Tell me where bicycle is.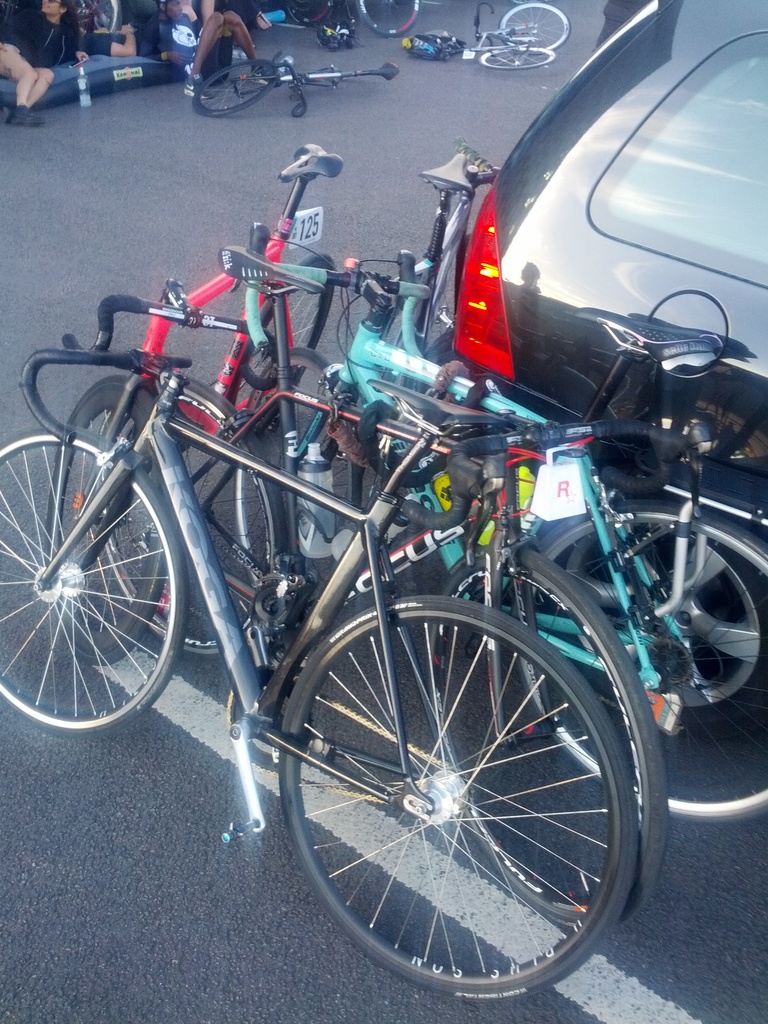
bicycle is at x1=284, y1=0, x2=419, y2=37.
